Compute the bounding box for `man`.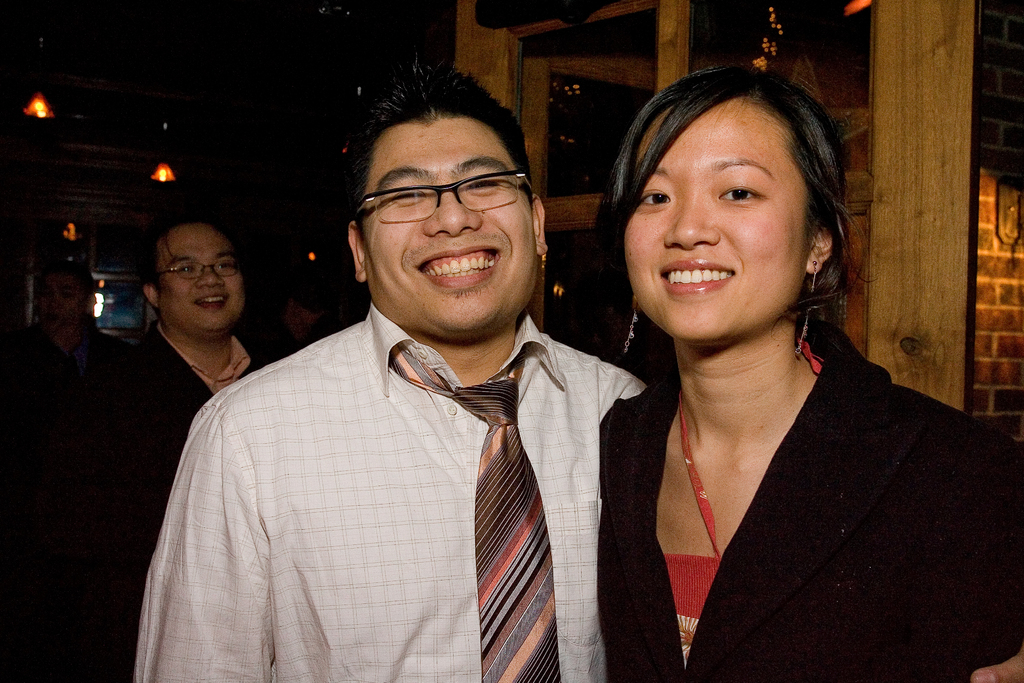
32:177:292:682.
